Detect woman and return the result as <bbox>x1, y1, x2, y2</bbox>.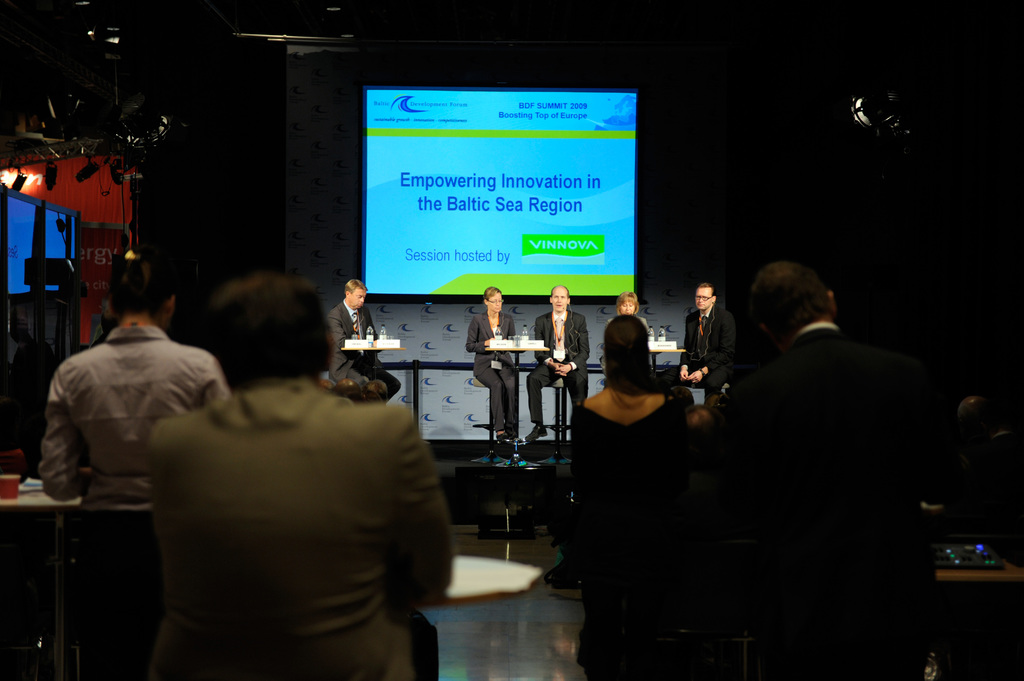
<bbox>38, 248, 235, 680</bbox>.
